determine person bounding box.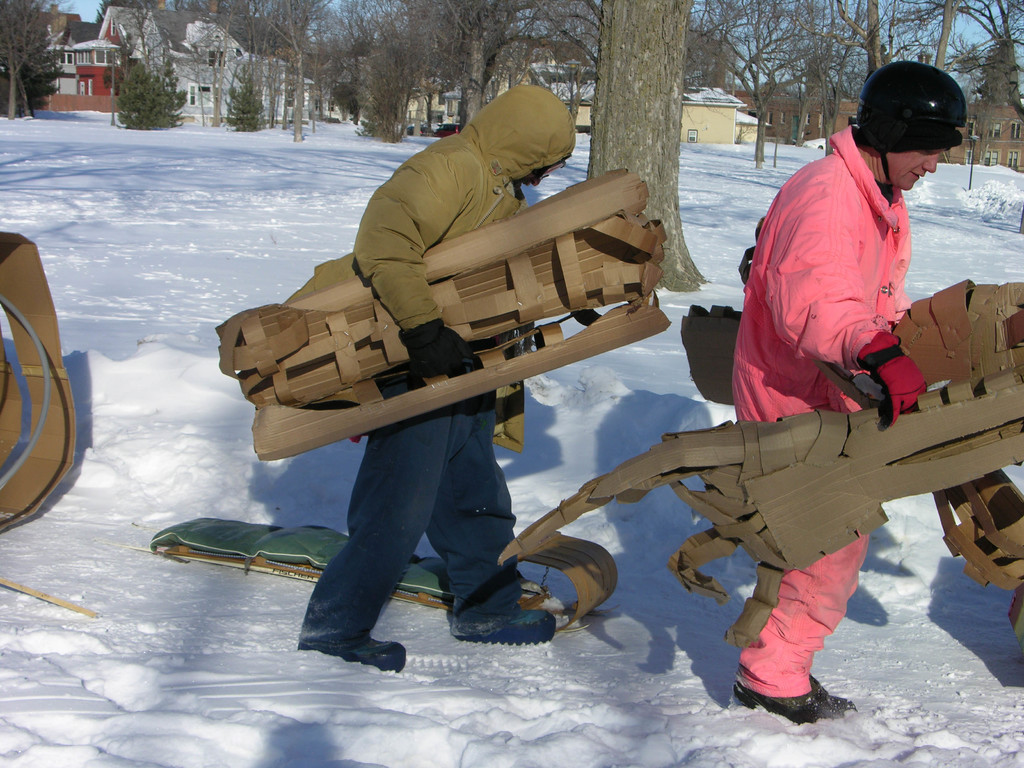
Determined: rect(296, 81, 582, 673).
